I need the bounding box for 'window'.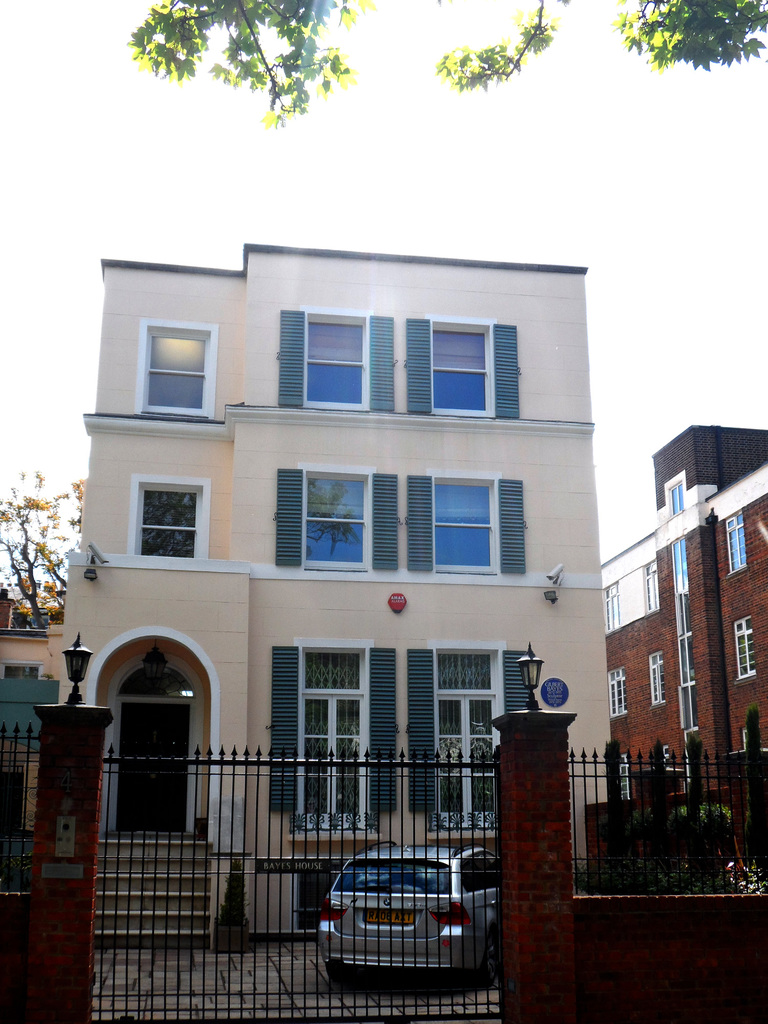
Here it is: detection(275, 468, 394, 568).
